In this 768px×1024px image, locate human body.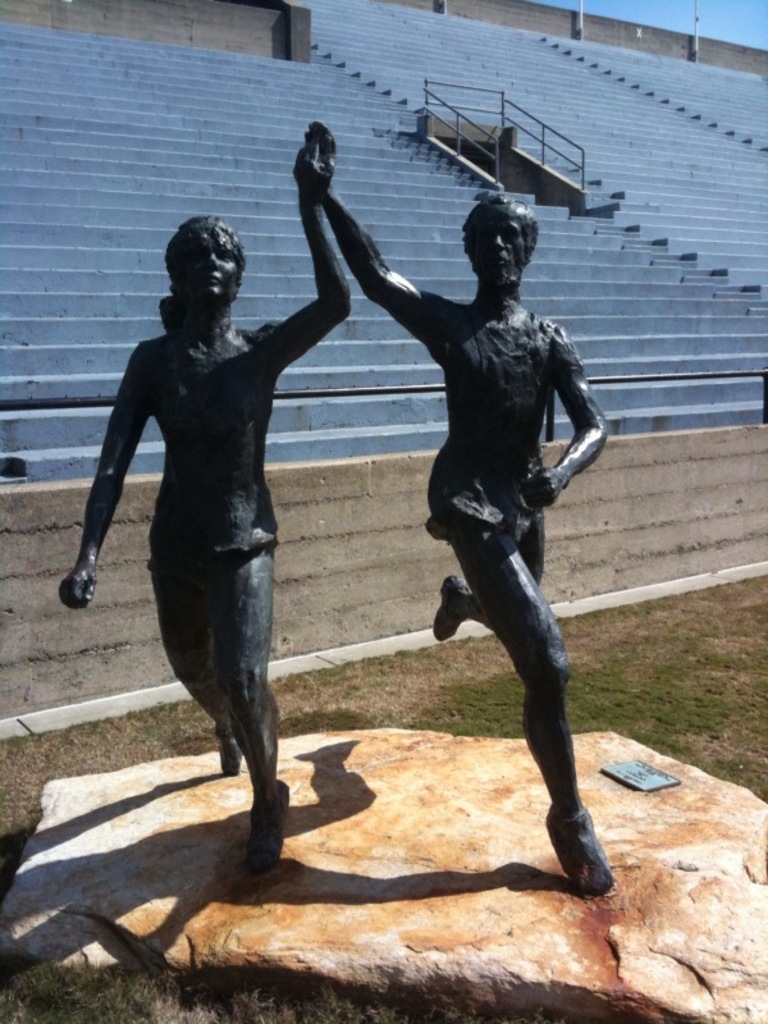
Bounding box: box=[300, 123, 614, 890].
